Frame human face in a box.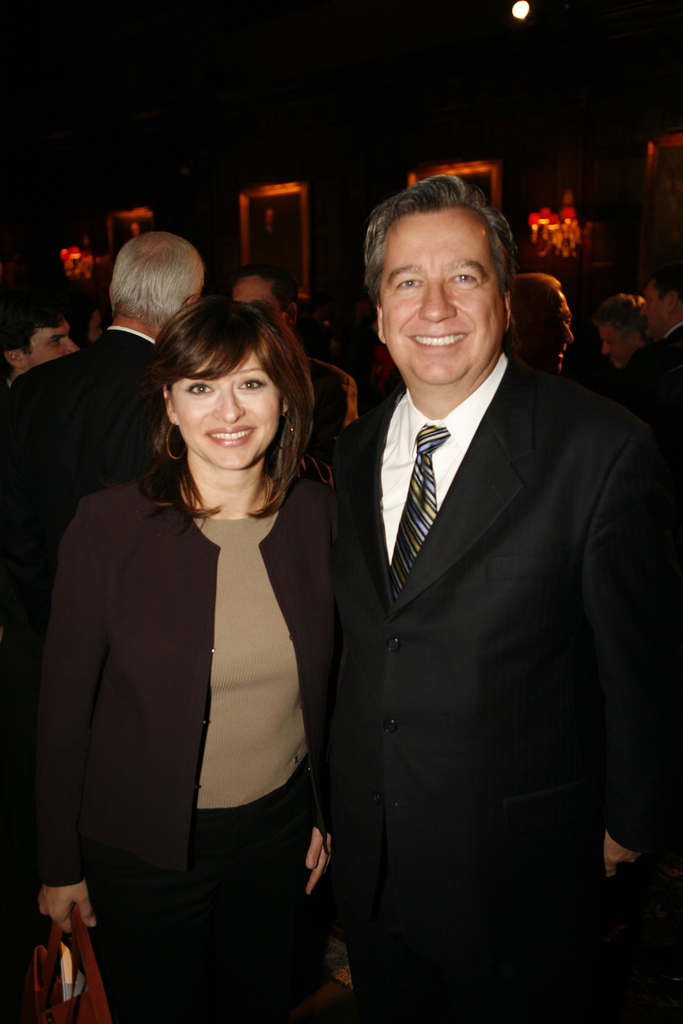
bbox=[19, 317, 89, 373].
